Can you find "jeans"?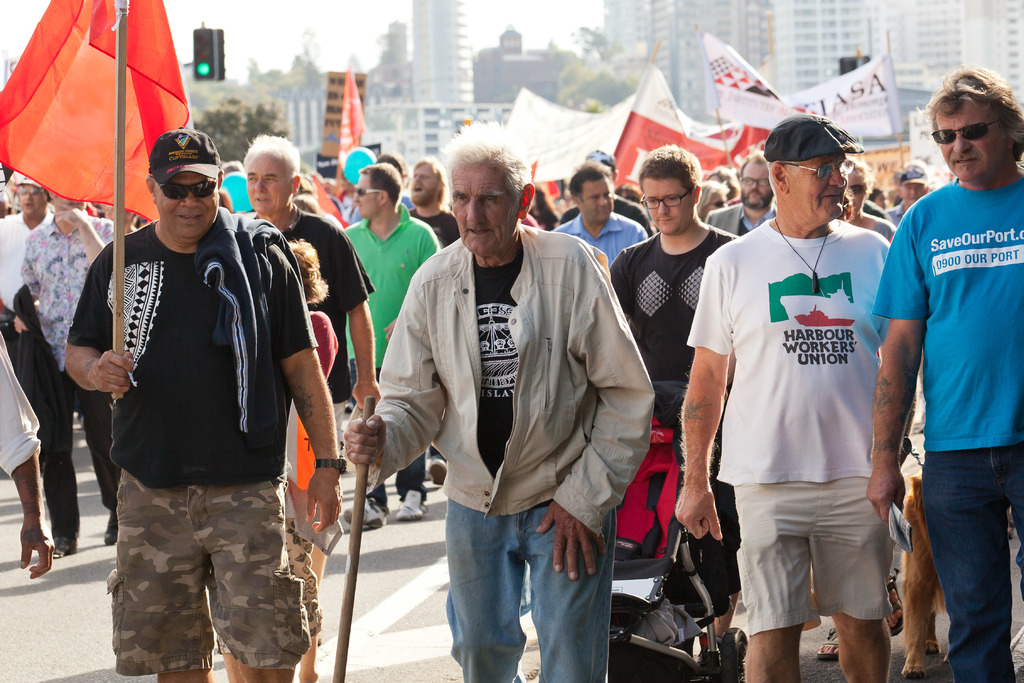
Yes, bounding box: (429, 508, 618, 681).
